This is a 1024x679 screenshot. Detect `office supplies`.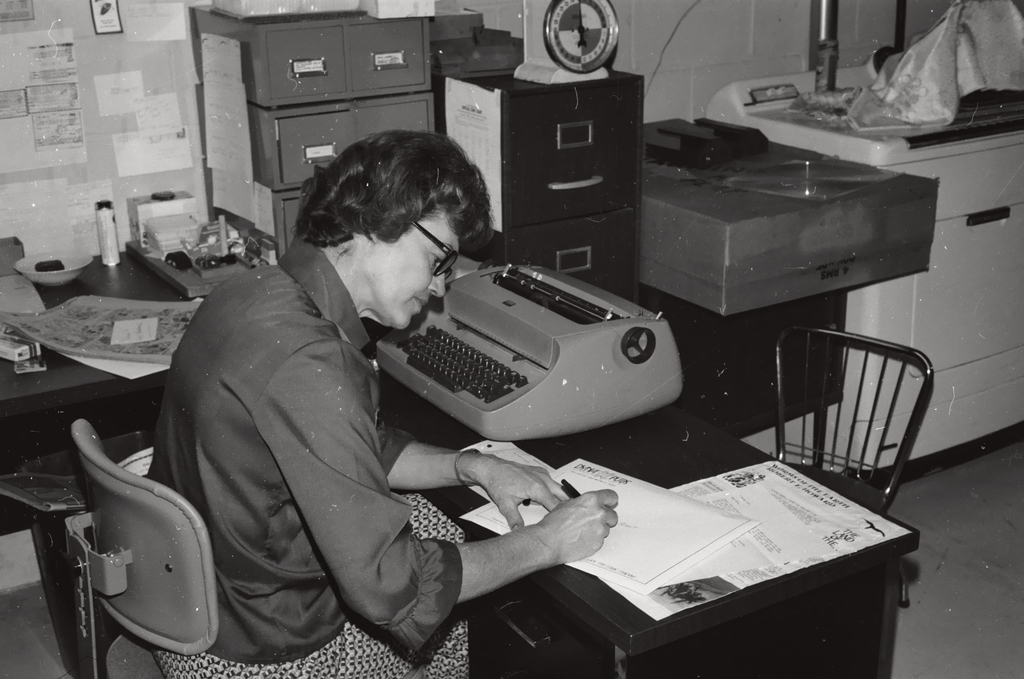
[x1=432, y1=73, x2=651, y2=295].
